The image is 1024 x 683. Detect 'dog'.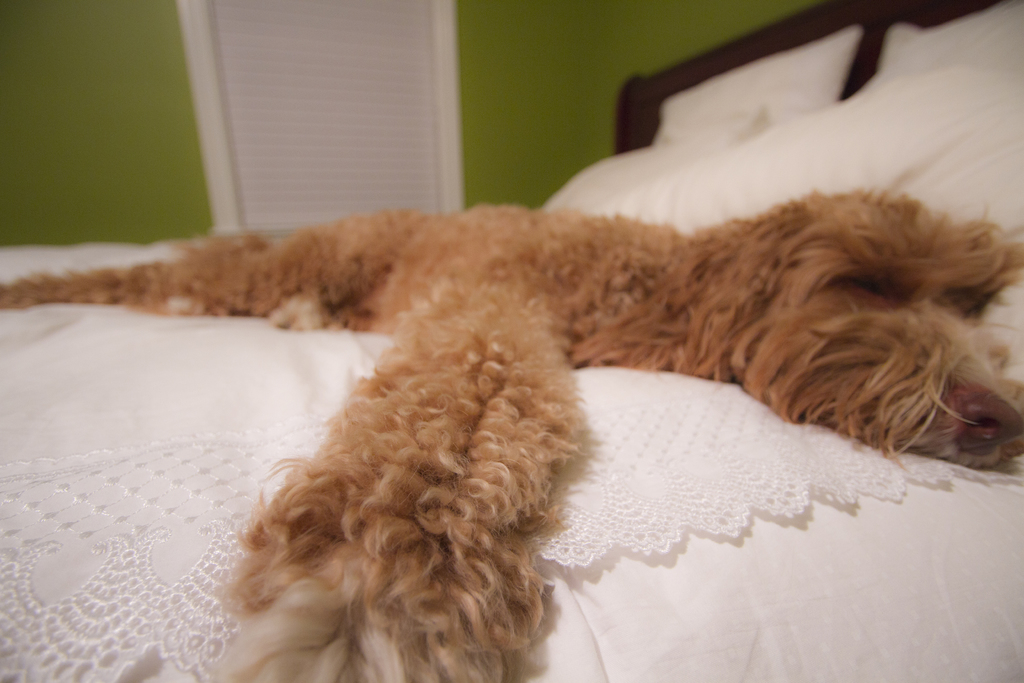
Detection: 0 185 1023 682.
